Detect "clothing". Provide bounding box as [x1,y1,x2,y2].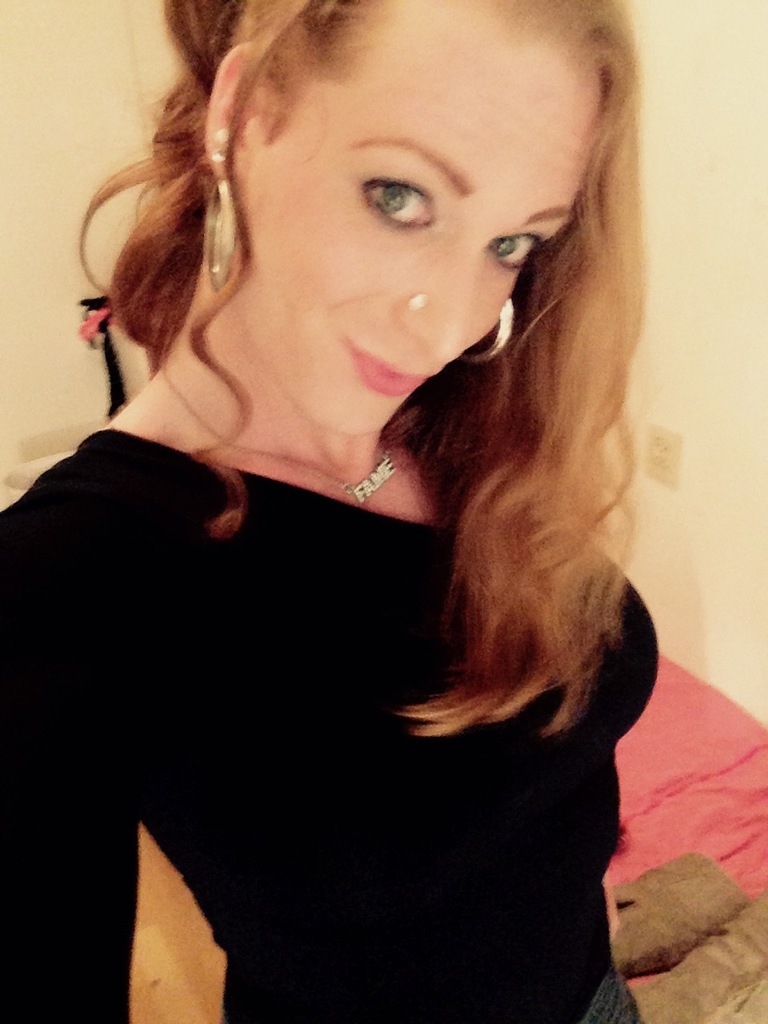
[2,421,662,1019].
